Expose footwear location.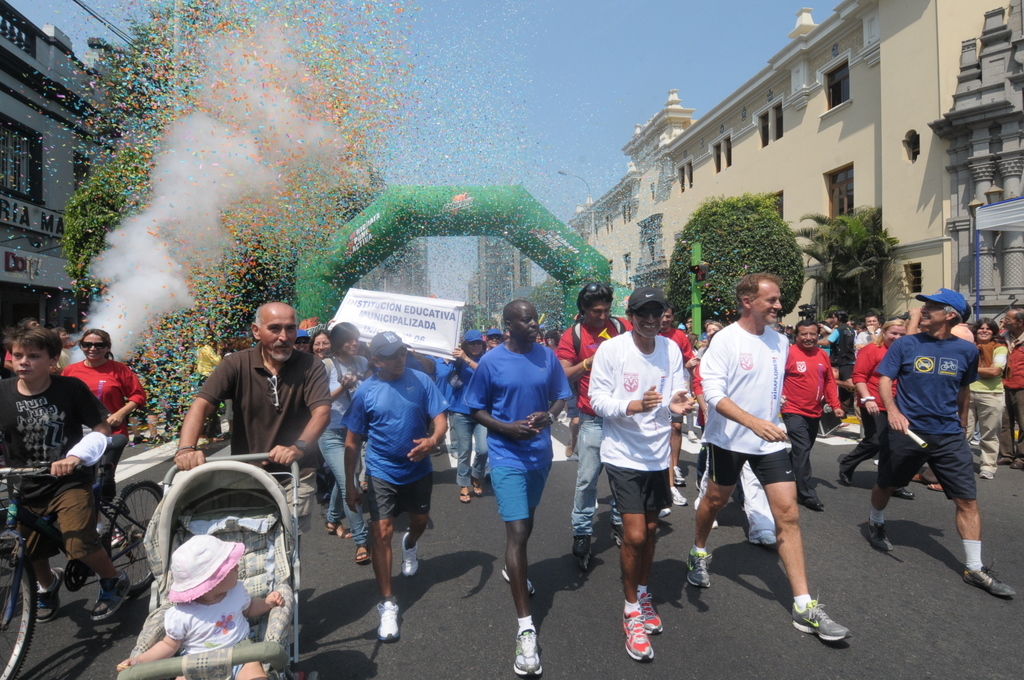
Exposed at box(675, 463, 683, 480).
